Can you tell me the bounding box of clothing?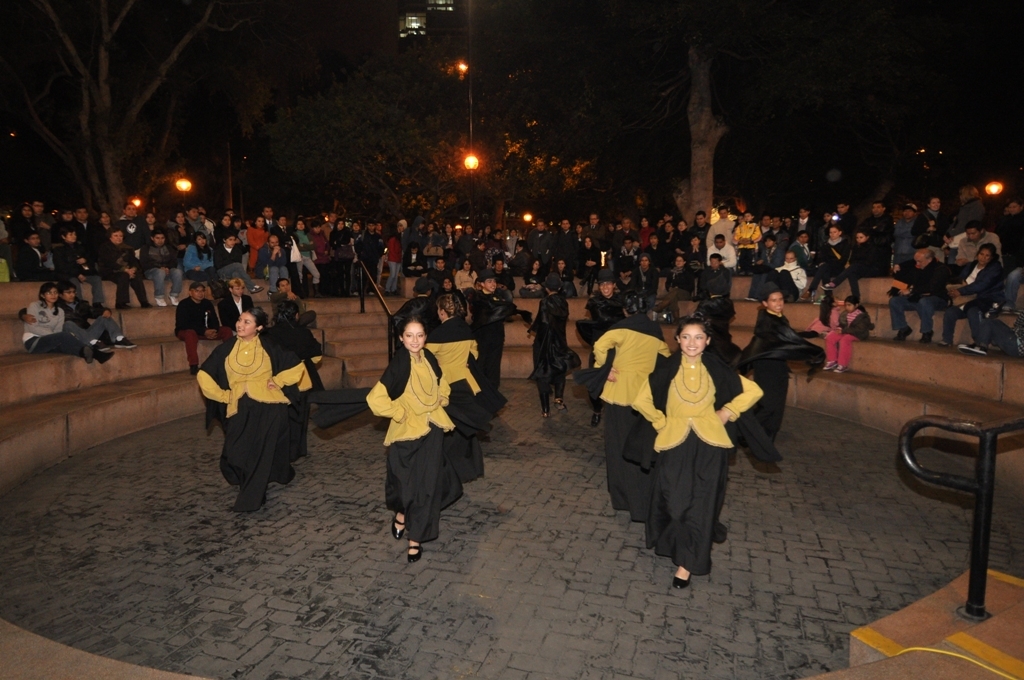
bbox(573, 240, 605, 289).
